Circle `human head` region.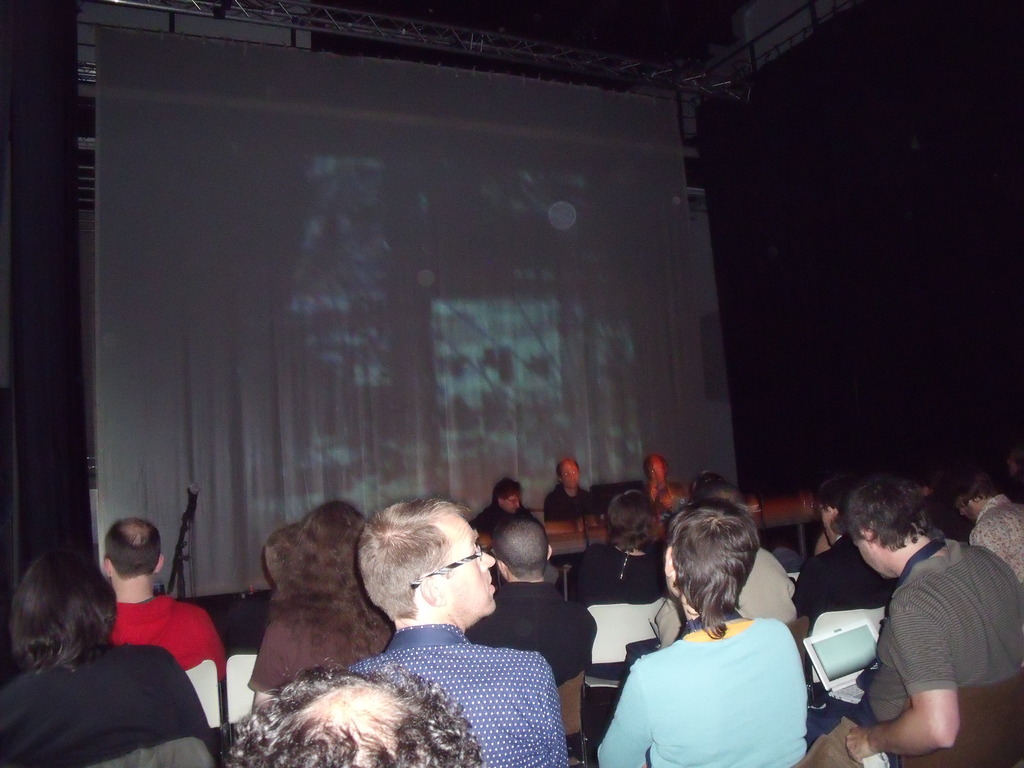
Region: [left=836, top=475, right=931, bottom=585].
